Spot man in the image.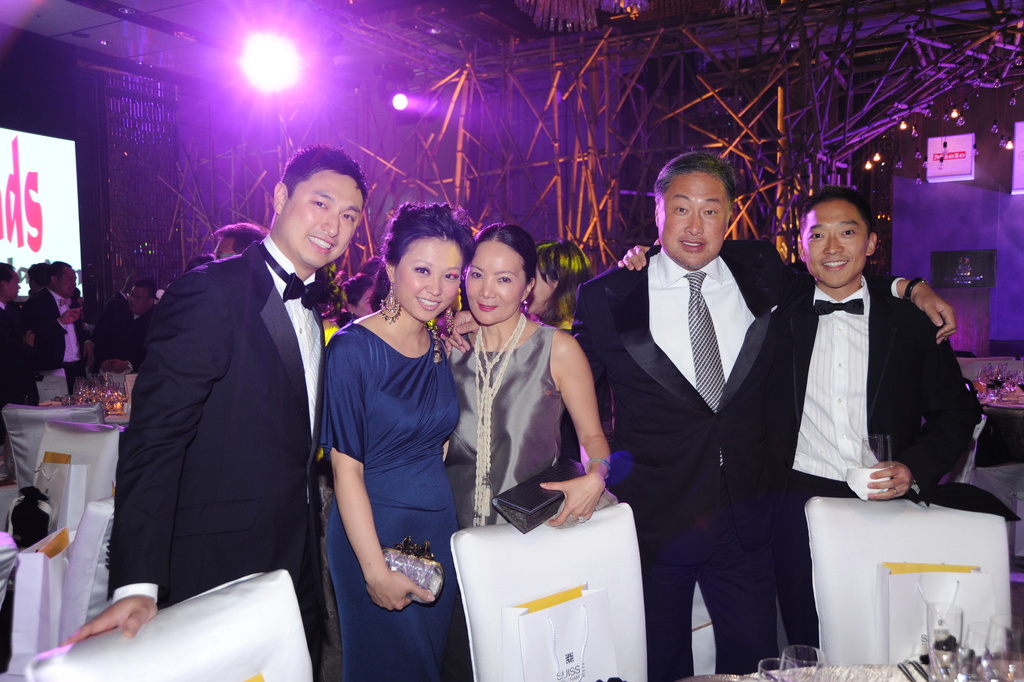
man found at rect(605, 191, 996, 654).
